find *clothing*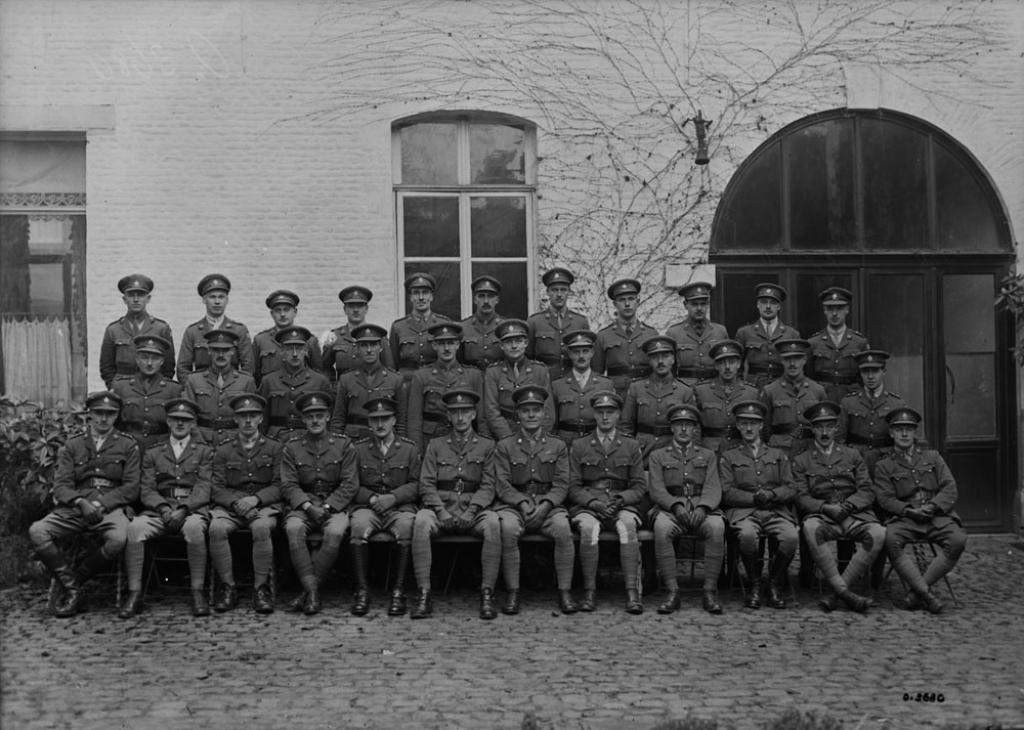
[826,380,895,448]
